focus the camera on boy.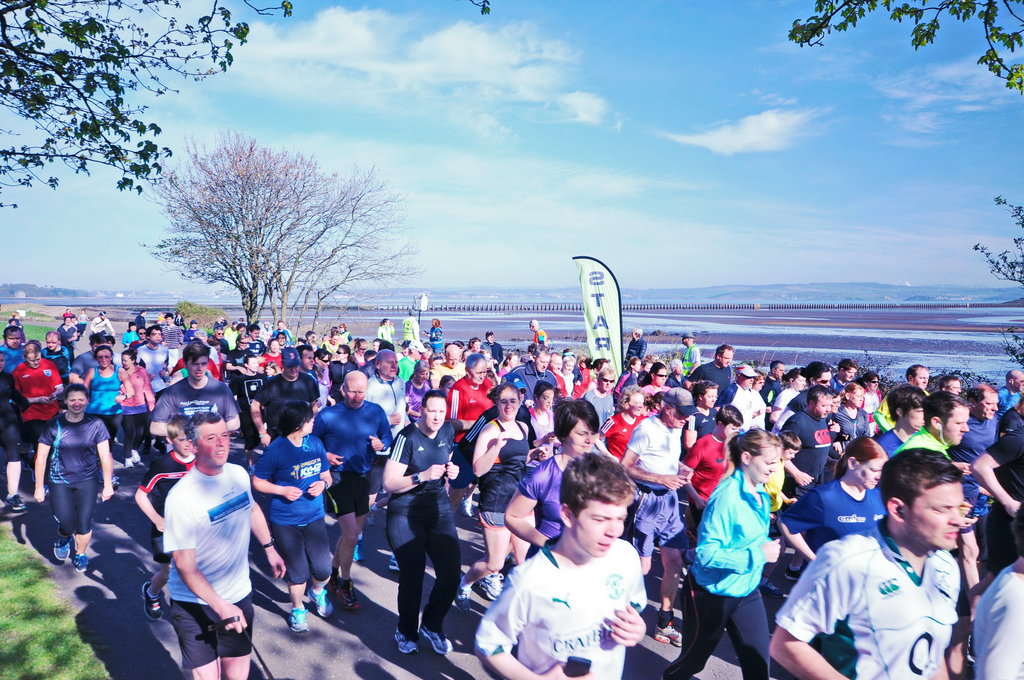
Focus region: box=[133, 419, 202, 614].
